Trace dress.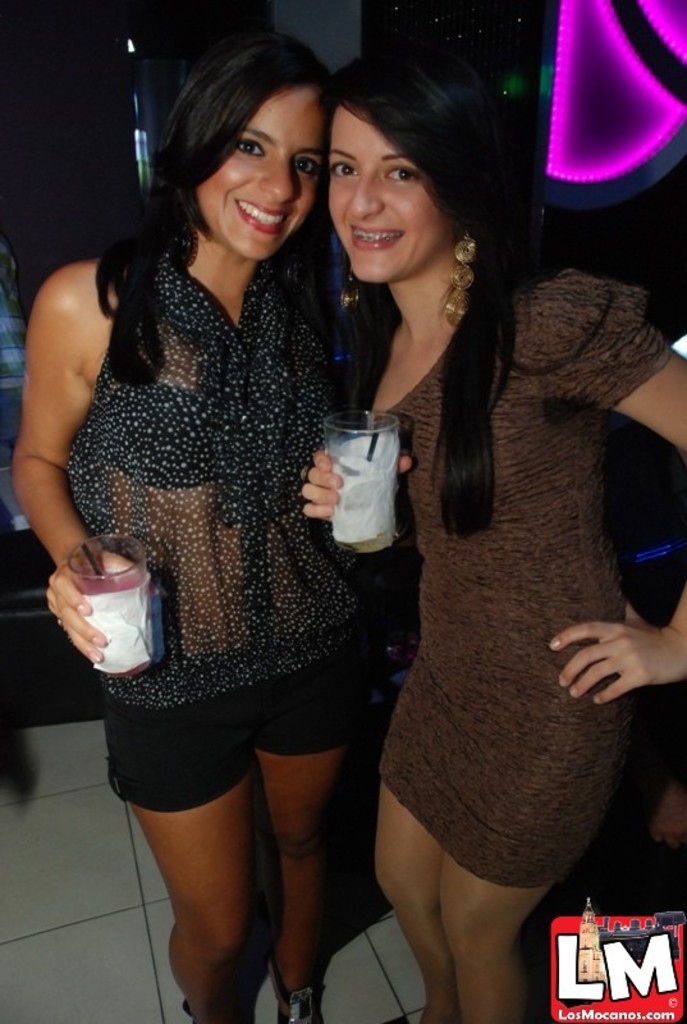
Traced to region(380, 271, 675, 887).
